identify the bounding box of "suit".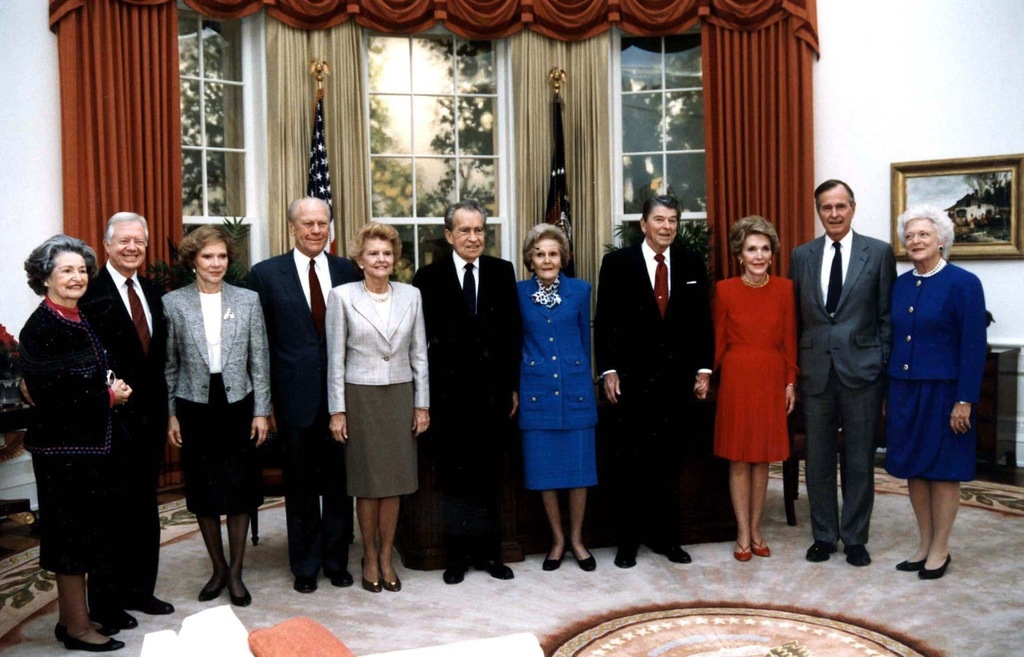
[left=157, top=280, right=274, bottom=512].
